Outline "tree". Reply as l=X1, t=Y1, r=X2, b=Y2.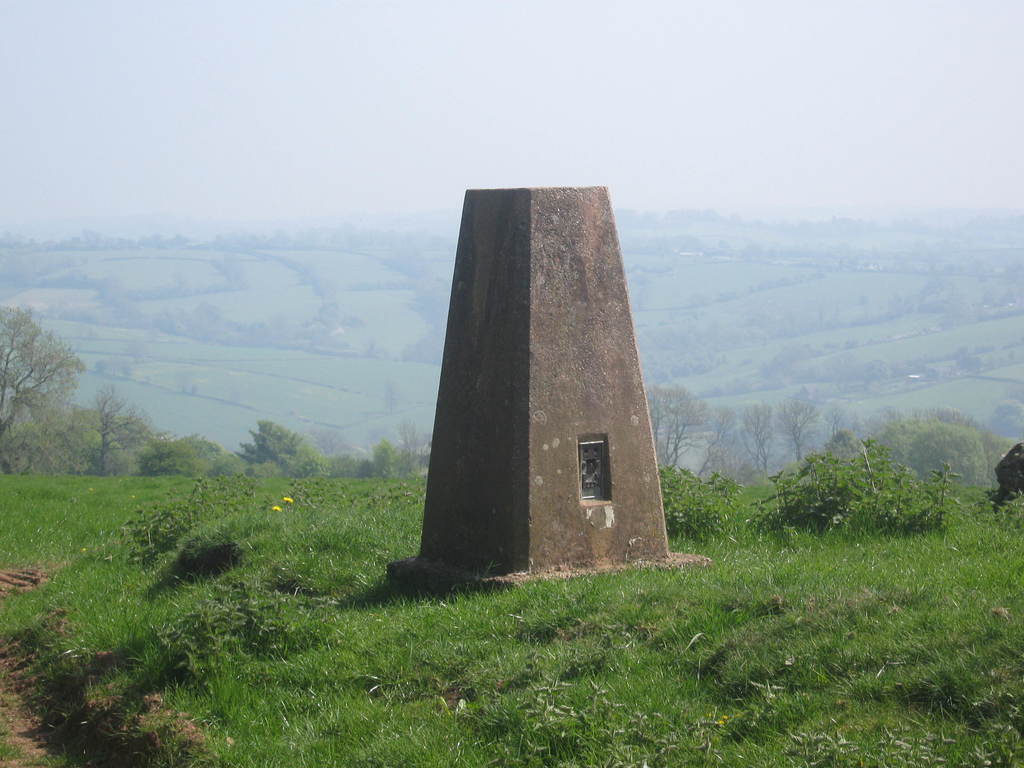
l=147, t=437, r=209, b=478.
